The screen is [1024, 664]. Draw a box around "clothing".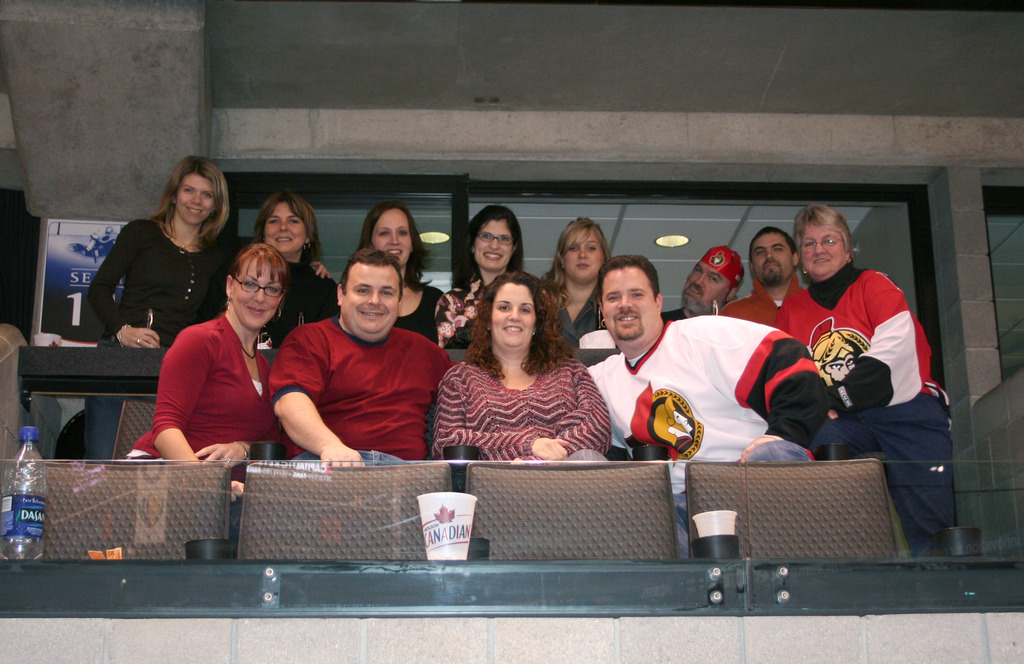
719,278,834,354.
